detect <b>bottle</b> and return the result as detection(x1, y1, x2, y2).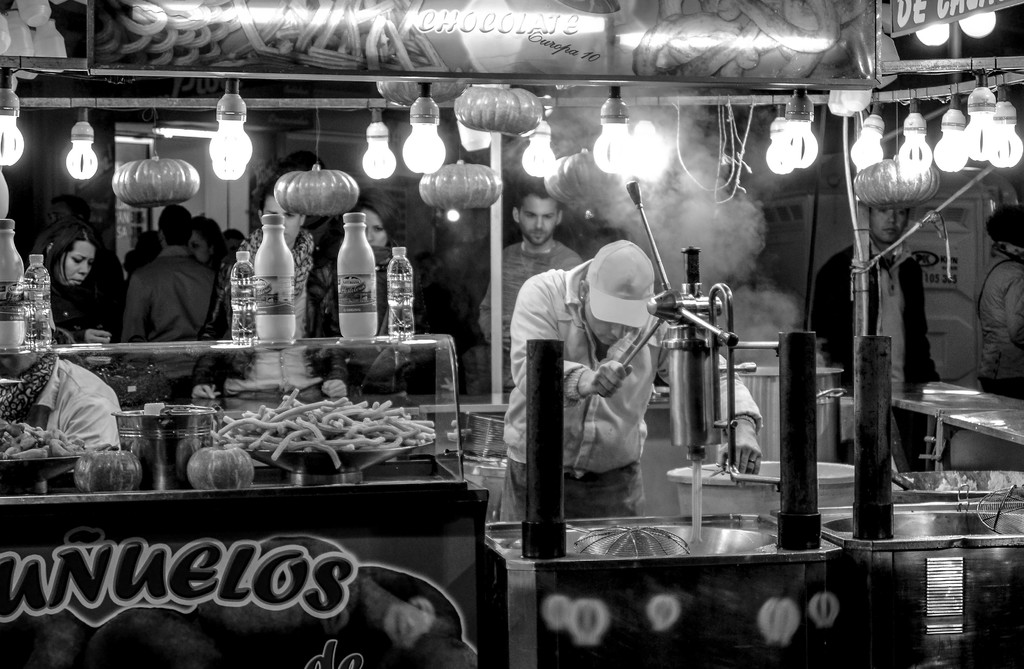
detection(0, 217, 24, 359).
